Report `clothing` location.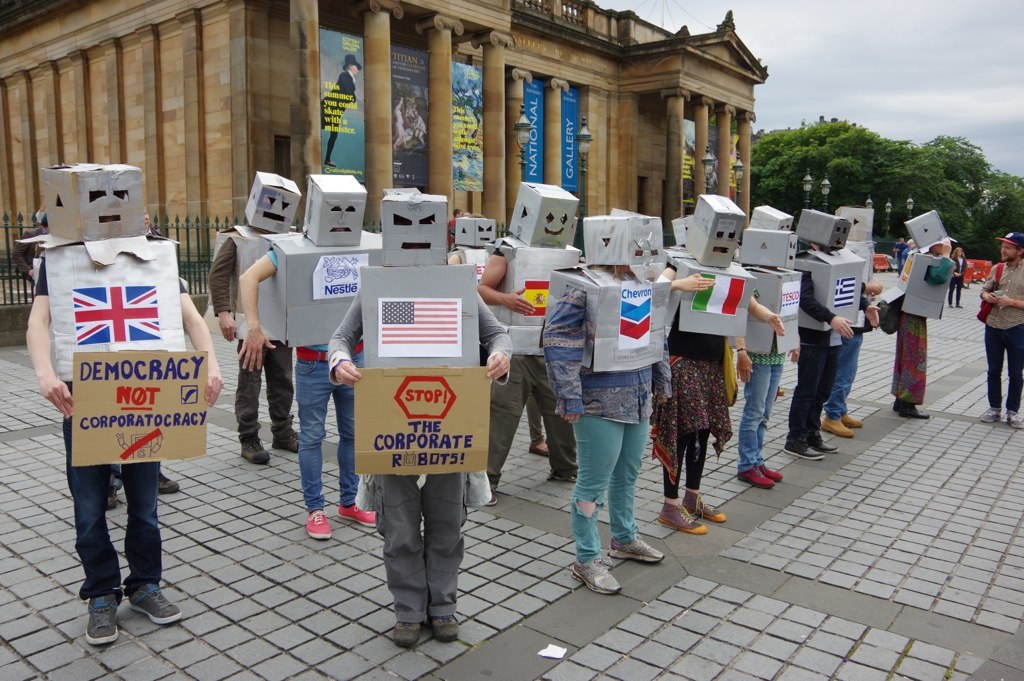
Report: [left=656, top=262, right=734, bottom=505].
